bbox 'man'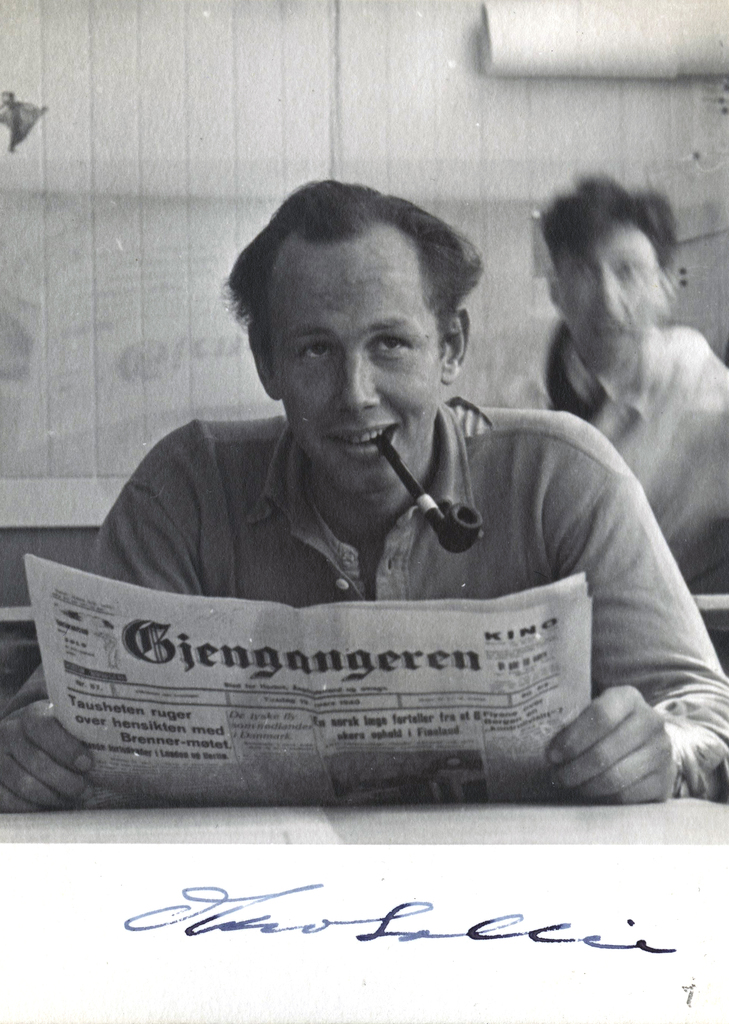
left=67, top=210, right=709, bottom=794
